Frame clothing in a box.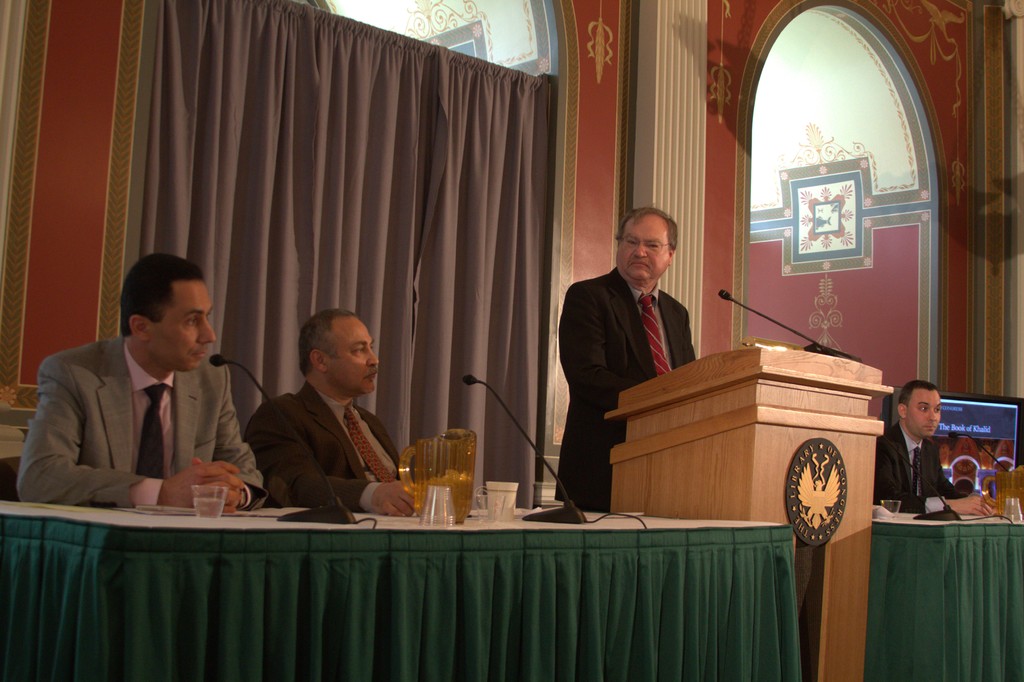
BBox(877, 421, 961, 517).
